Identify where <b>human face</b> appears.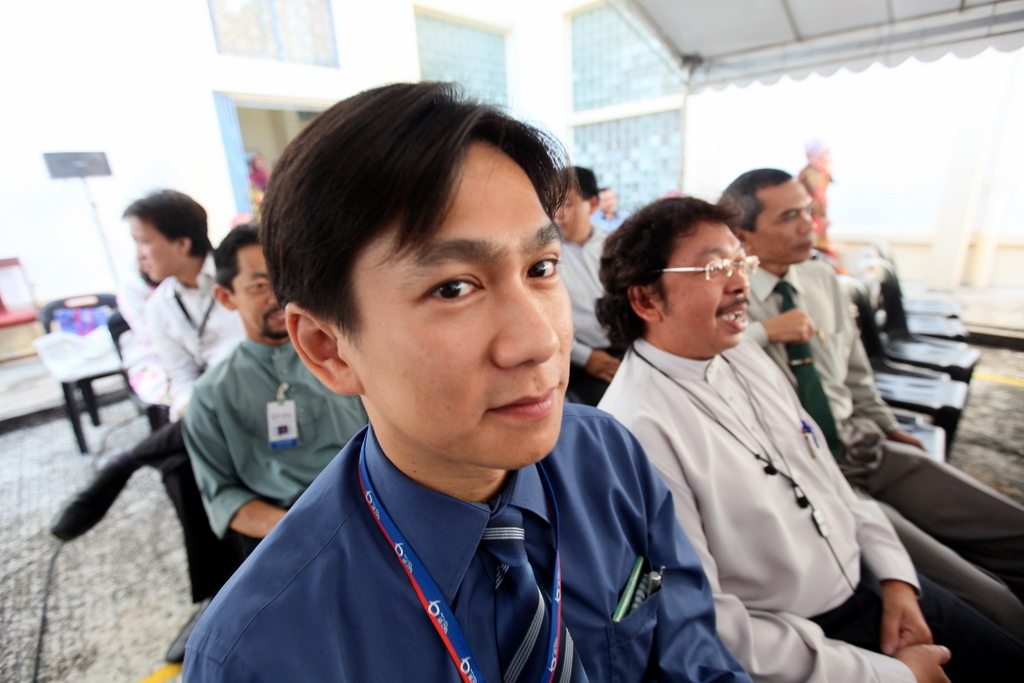
Appears at Rect(595, 187, 615, 218).
